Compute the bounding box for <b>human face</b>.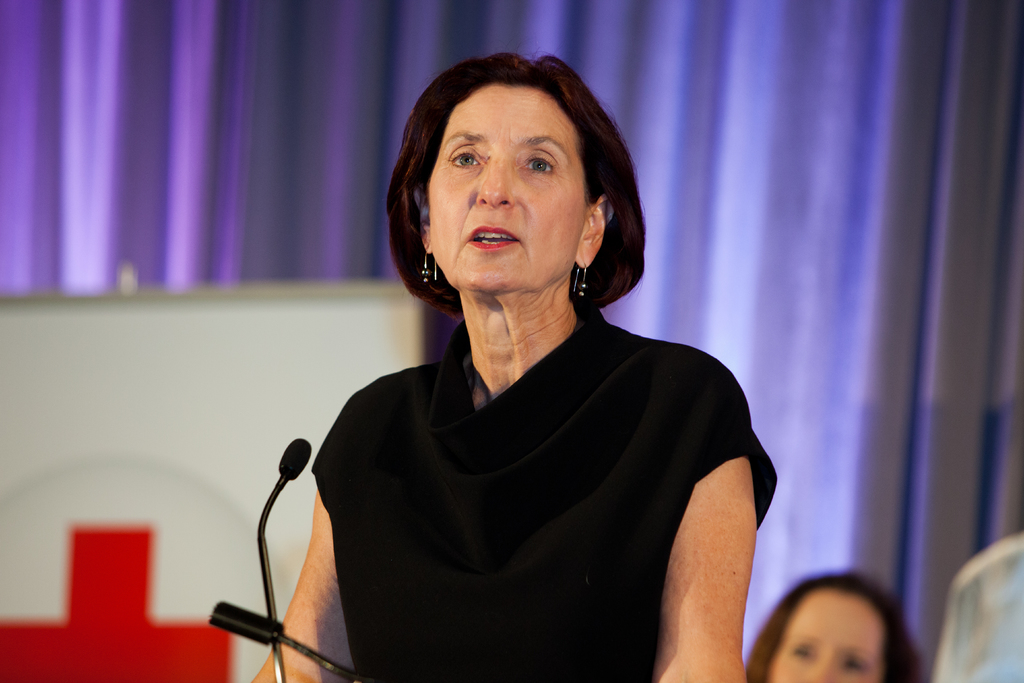
[754, 589, 888, 677].
